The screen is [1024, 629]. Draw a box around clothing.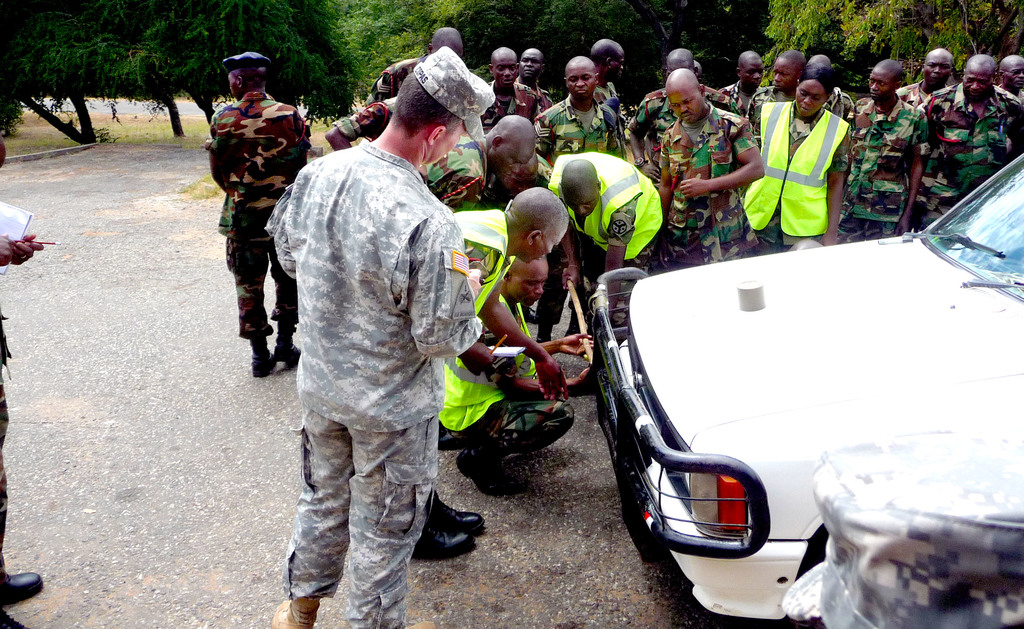
<box>904,77,956,89</box>.
